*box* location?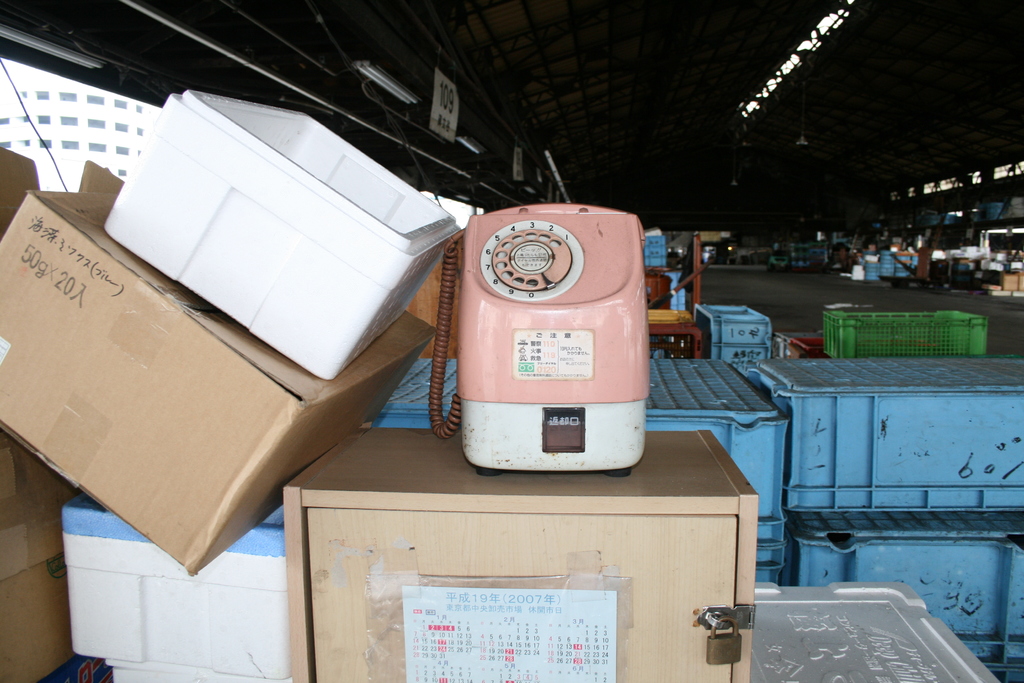
crop(676, 308, 690, 323)
